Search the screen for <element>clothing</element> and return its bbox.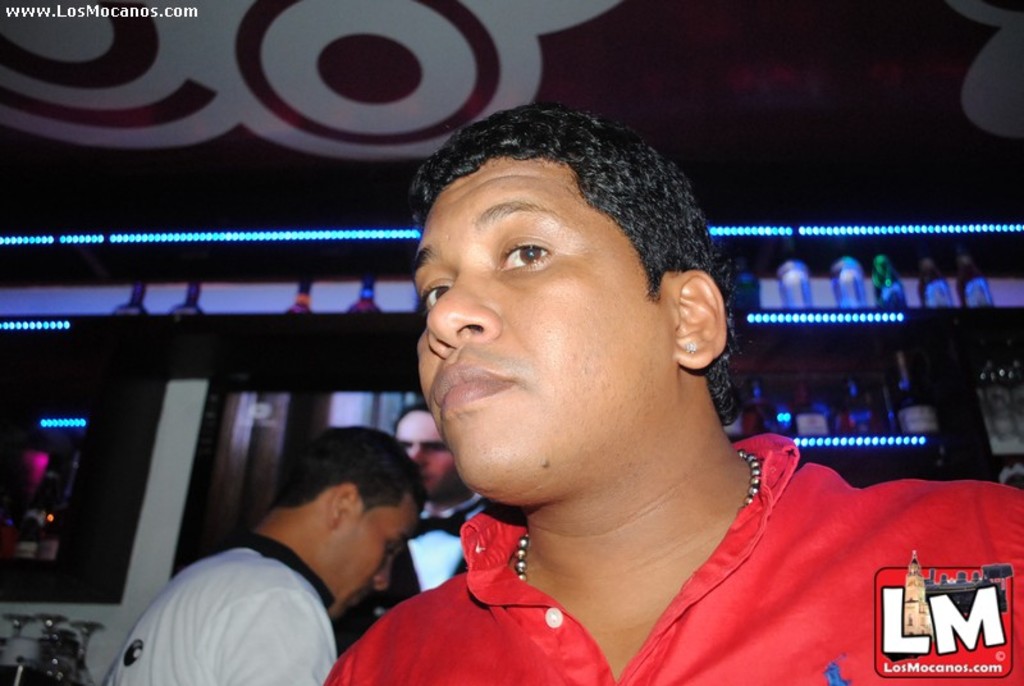
Found: locate(95, 527, 344, 685).
